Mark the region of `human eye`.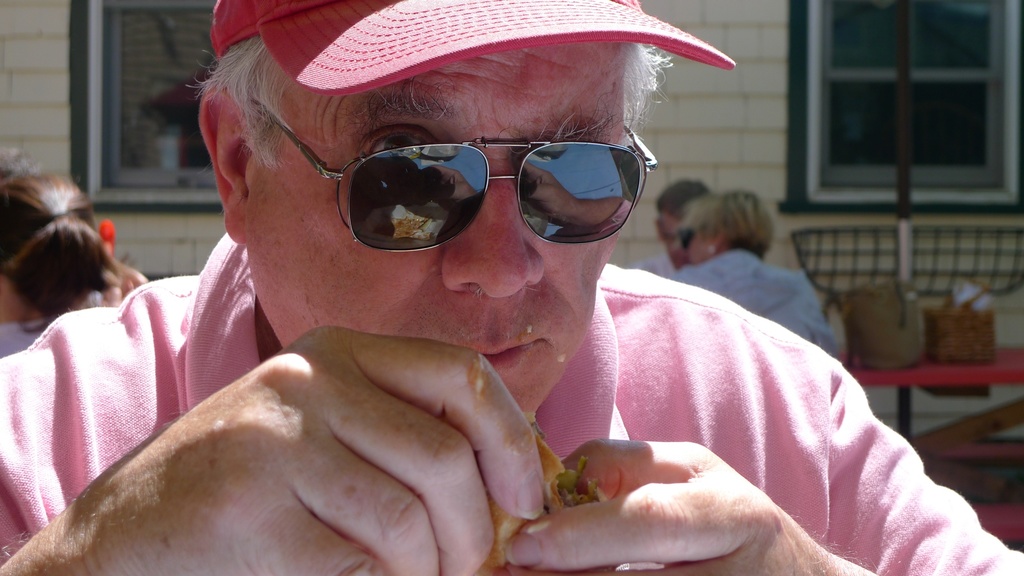
Region: pyautogui.locateOnScreen(360, 124, 442, 164).
